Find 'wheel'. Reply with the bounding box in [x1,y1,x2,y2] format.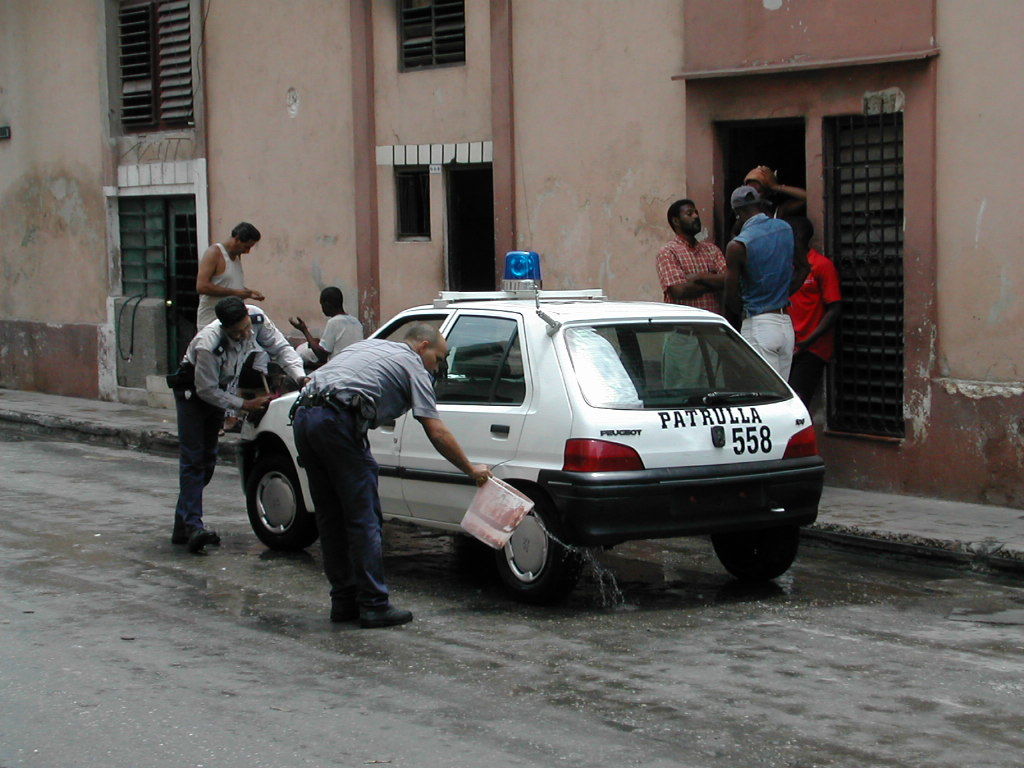
[241,447,316,558].
